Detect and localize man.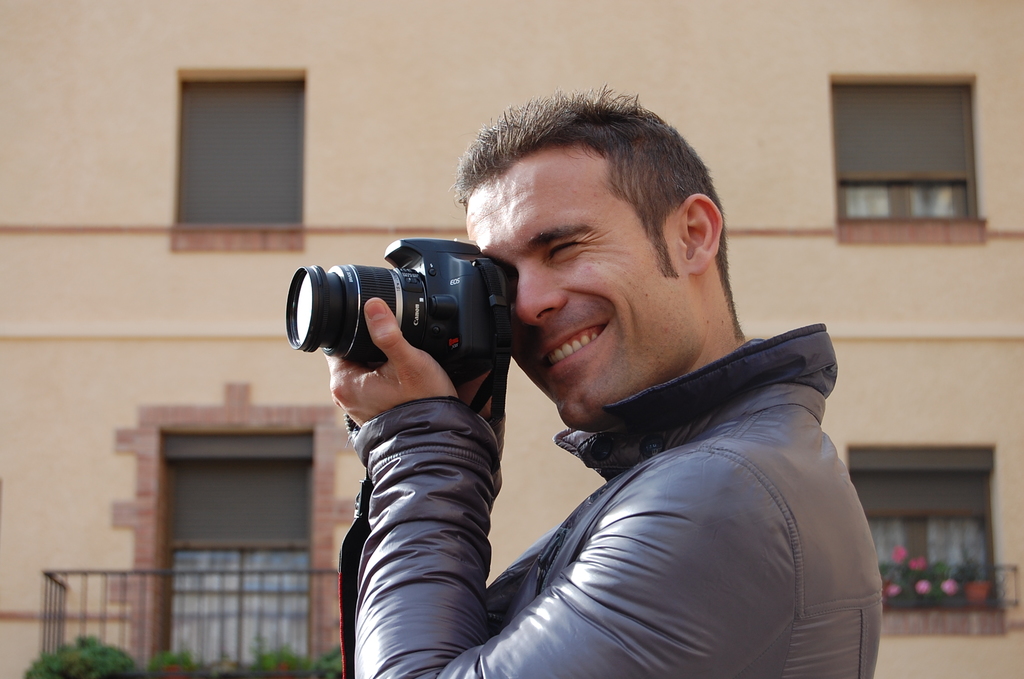
Localized at {"left": 258, "top": 119, "right": 917, "bottom": 662}.
